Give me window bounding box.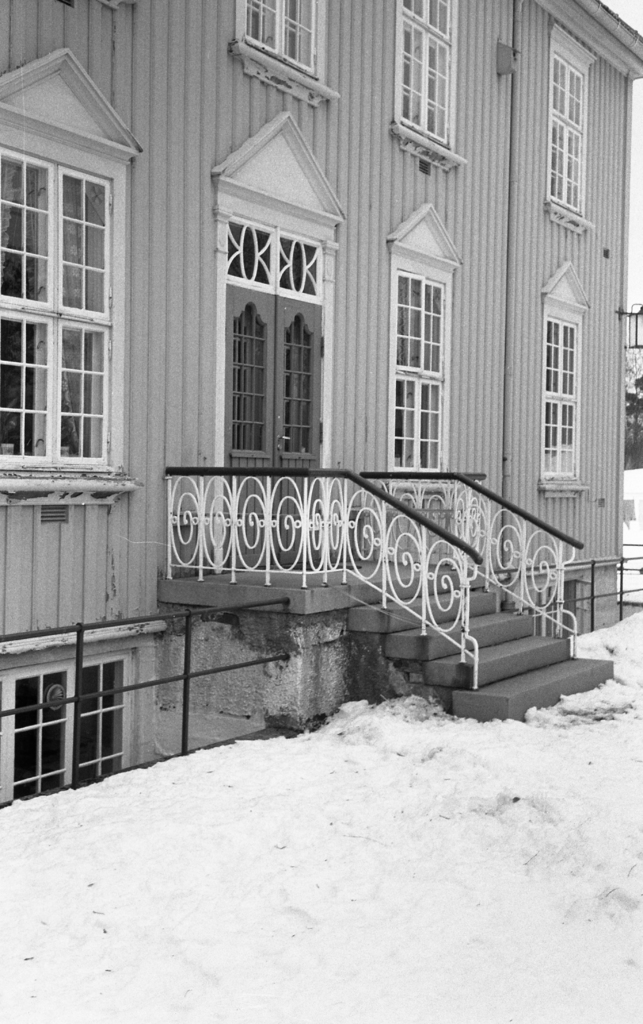
region(392, 0, 466, 157).
